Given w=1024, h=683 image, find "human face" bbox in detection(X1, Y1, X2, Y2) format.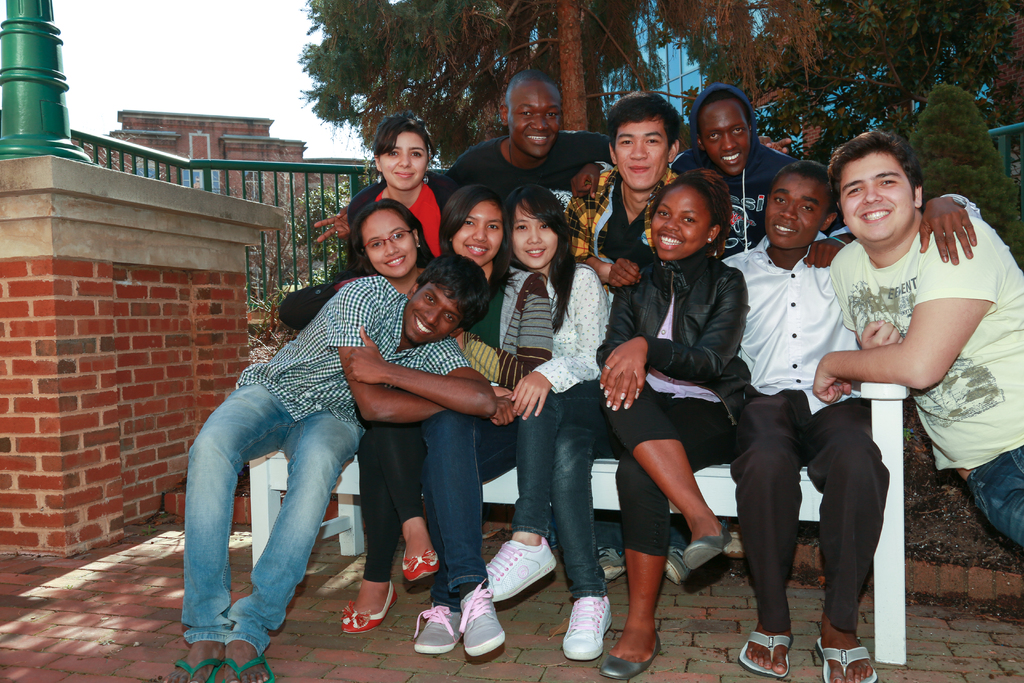
detection(763, 178, 826, 248).
